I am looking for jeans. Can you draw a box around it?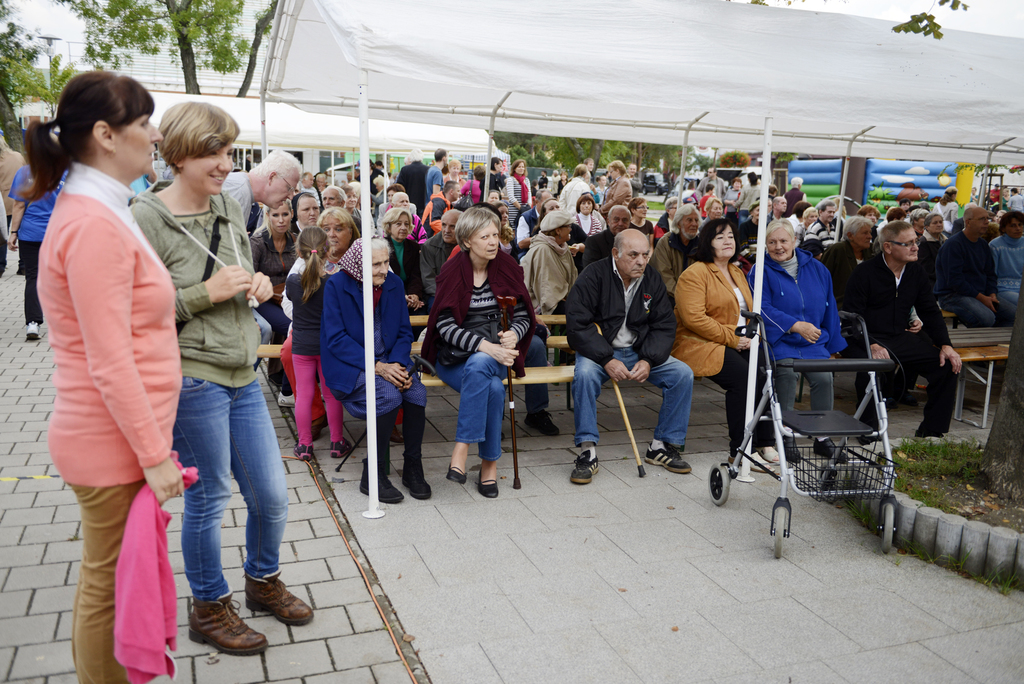
Sure, the bounding box is bbox=[170, 371, 289, 603].
